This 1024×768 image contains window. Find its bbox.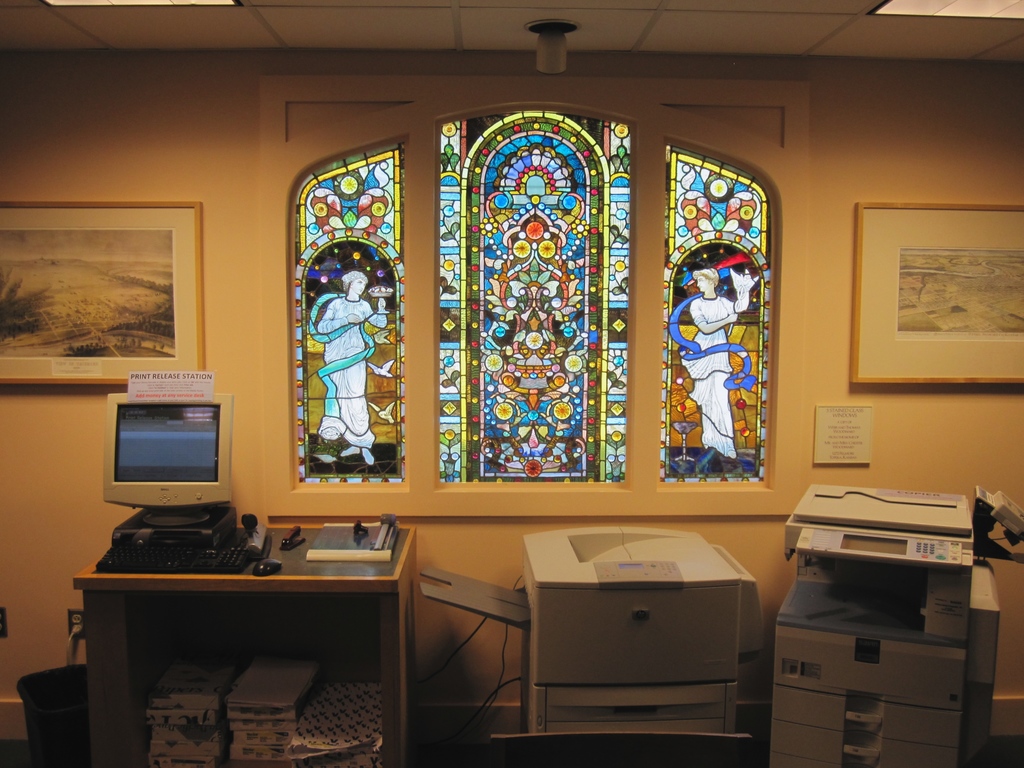
BBox(442, 103, 629, 484).
